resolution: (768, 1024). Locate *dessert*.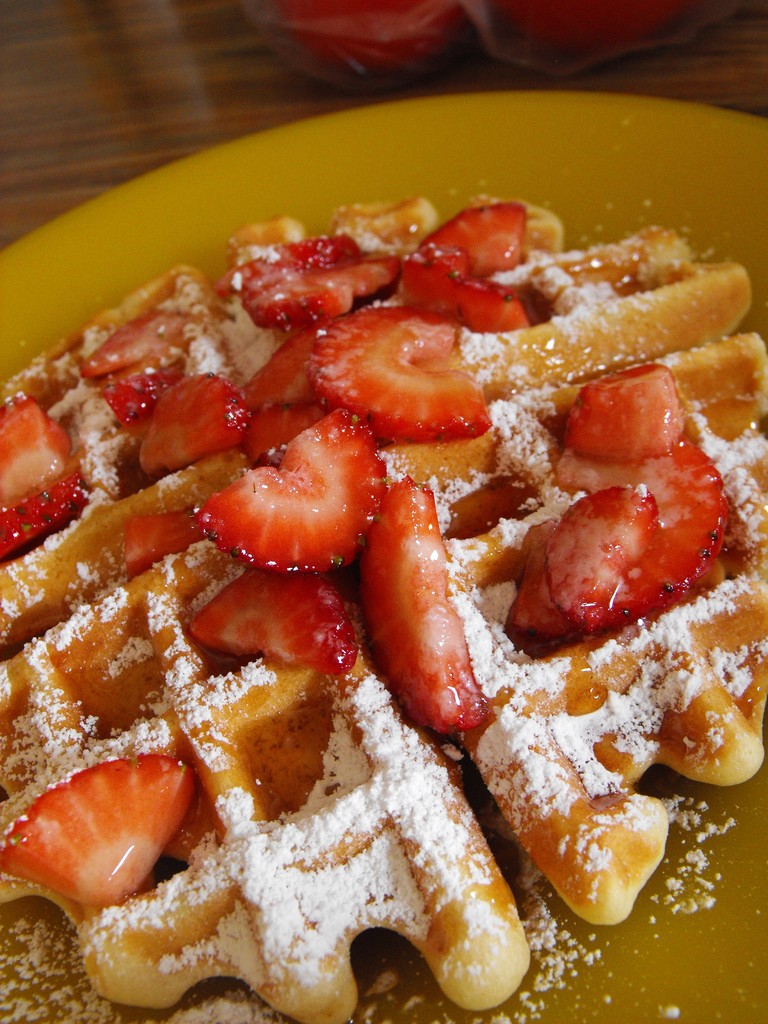
<region>0, 157, 724, 1014</region>.
